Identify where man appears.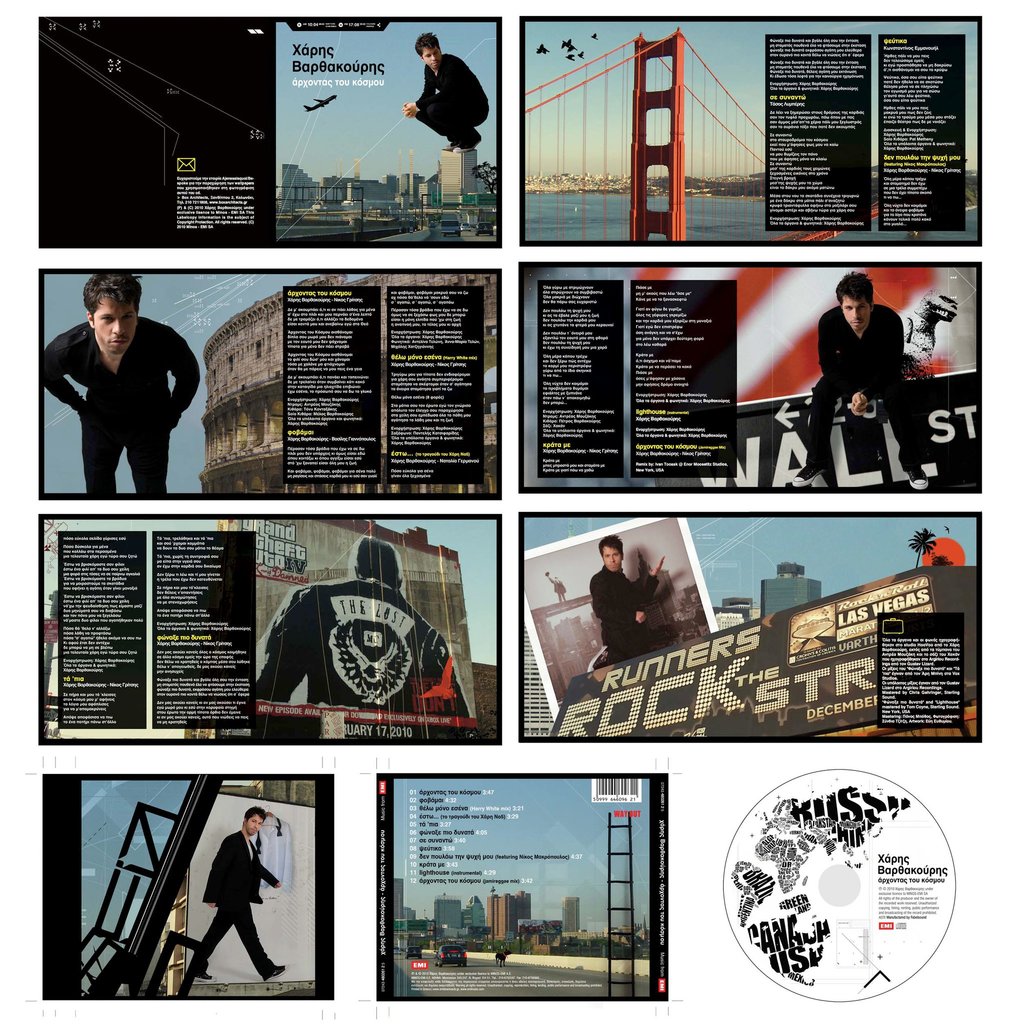
Appears at bbox=[592, 532, 668, 665].
